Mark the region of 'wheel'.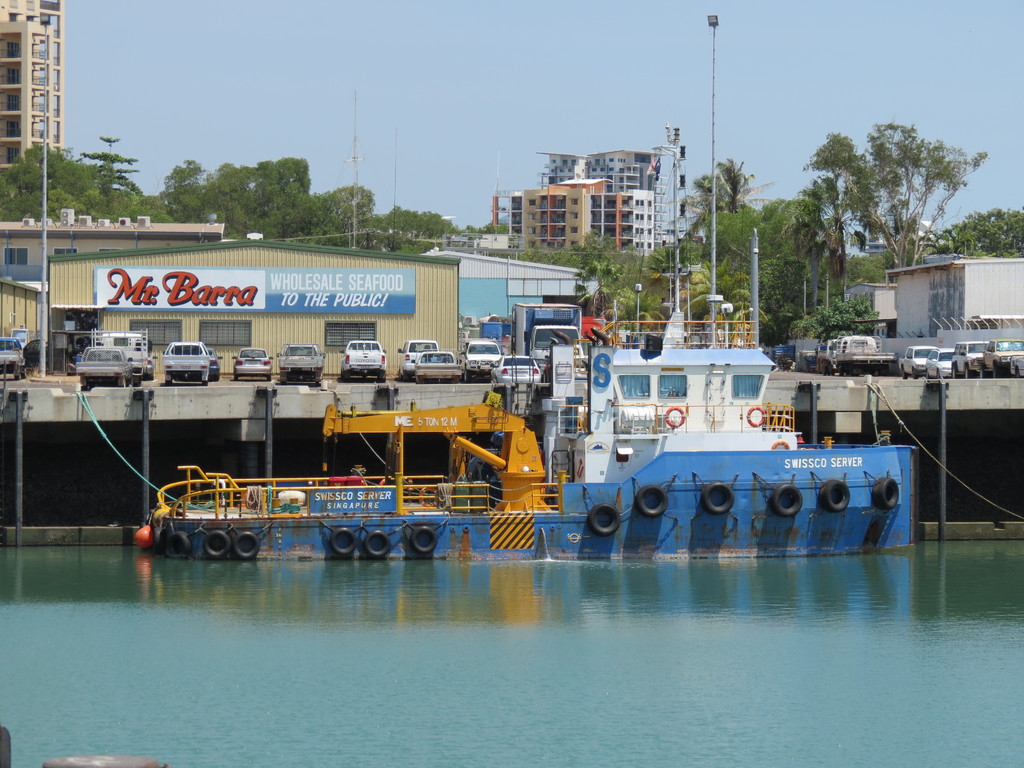
Region: 200 378 208 385.
